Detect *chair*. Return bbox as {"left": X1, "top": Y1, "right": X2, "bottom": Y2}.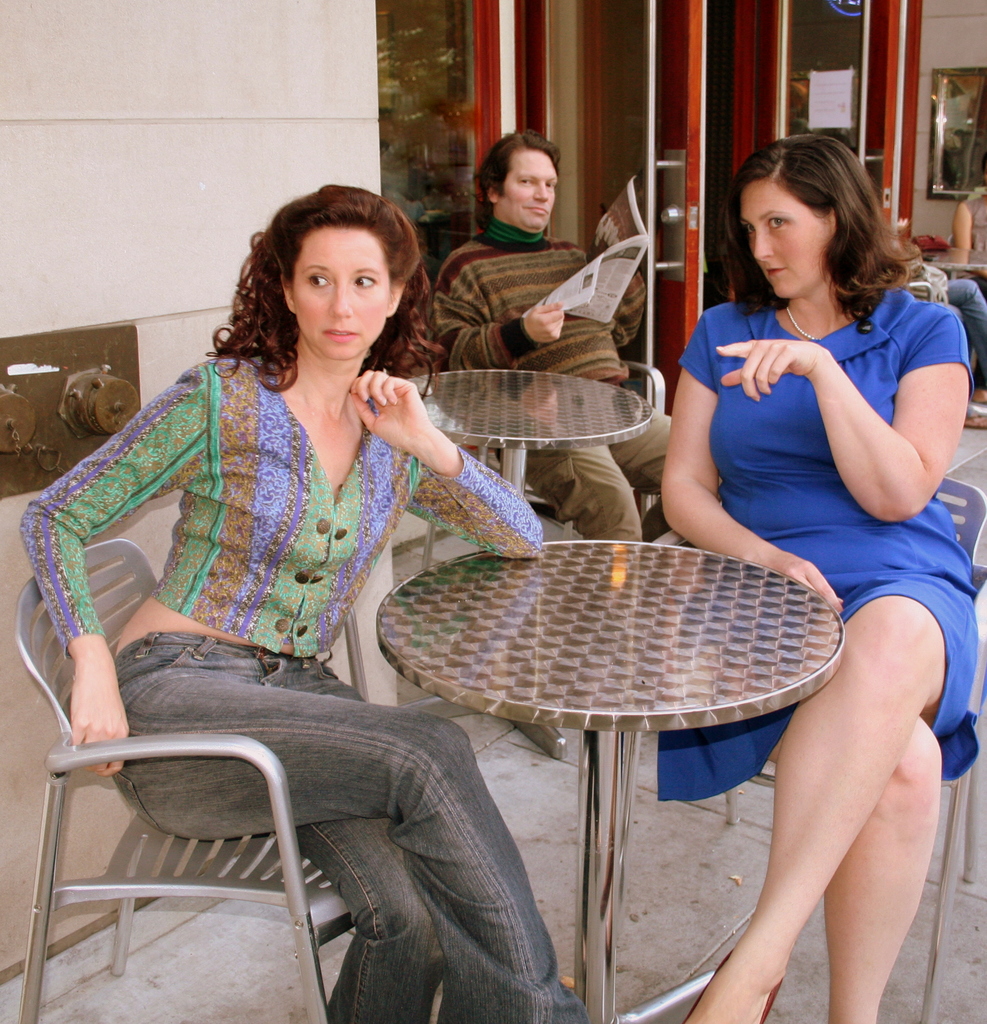
{"left": 907, "top": 279, "right": 940, "bottom": 302}.
